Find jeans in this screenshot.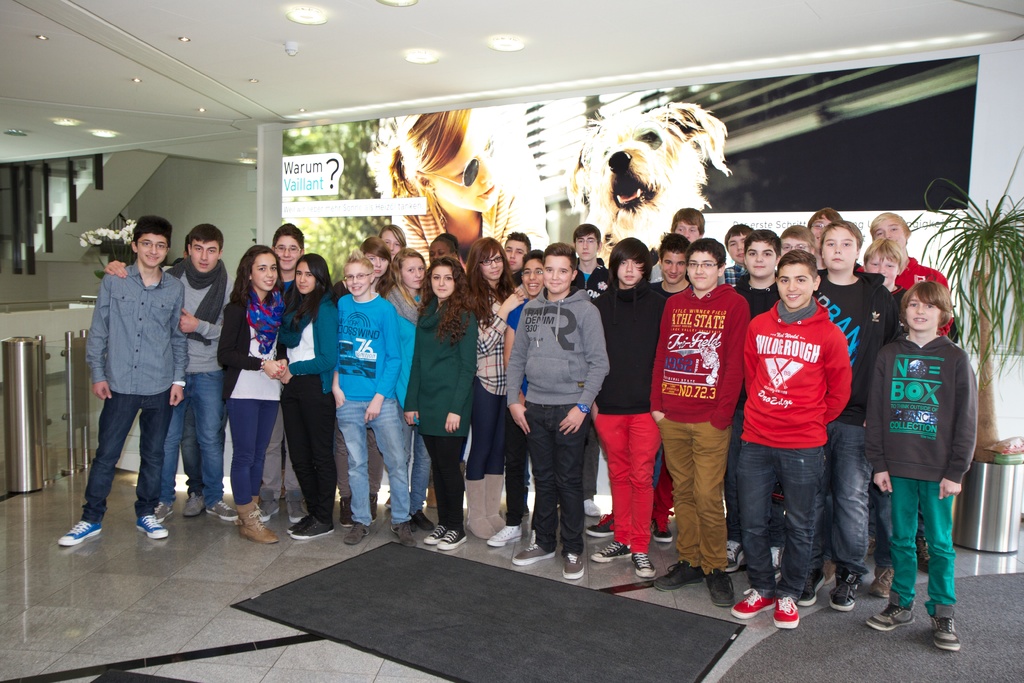
The bounding box for jeans is left=655, top=445, right=666, bottom=487.
